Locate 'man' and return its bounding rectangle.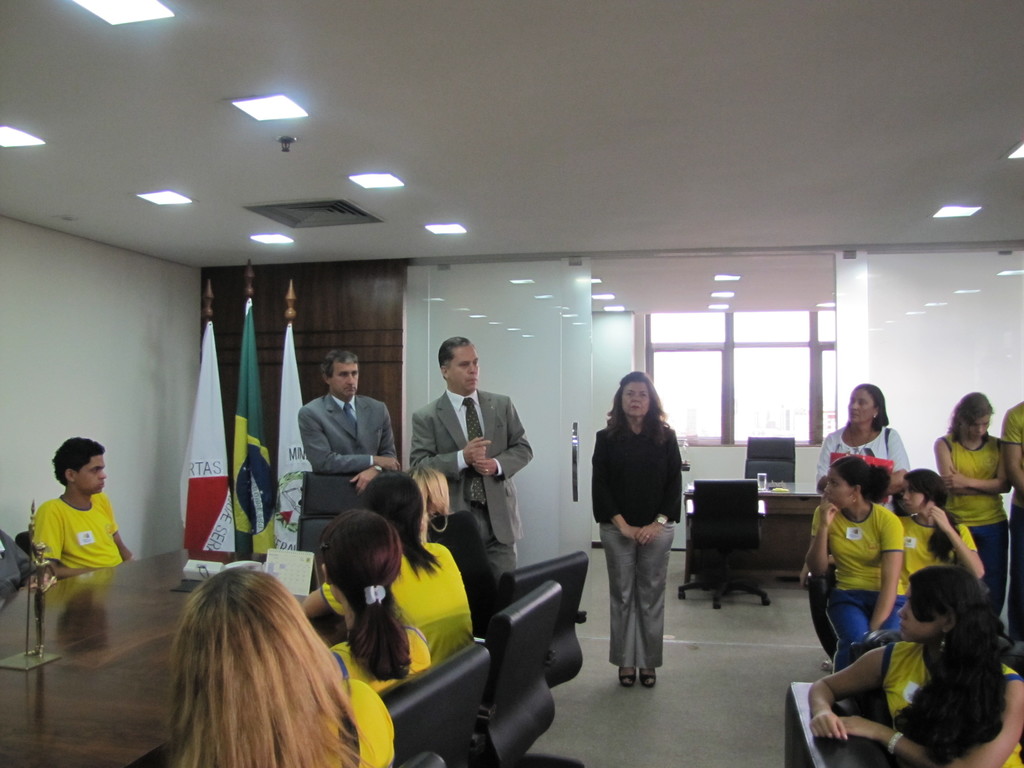
412, 350, 532, 575.
